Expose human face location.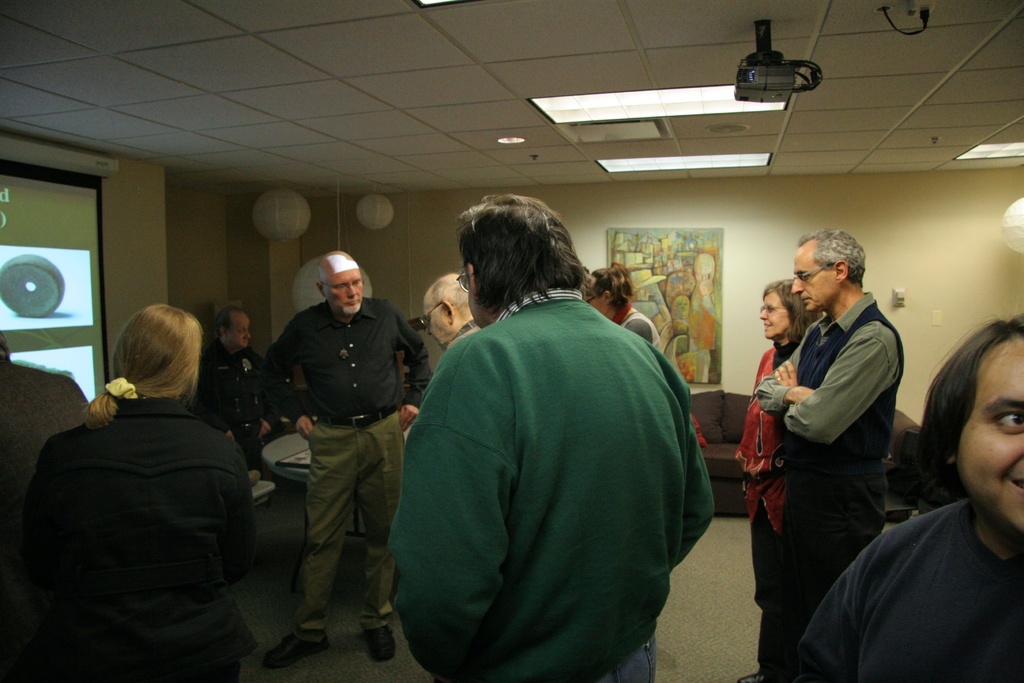
Exposed at bbox=[756, 292, 787, 340].
